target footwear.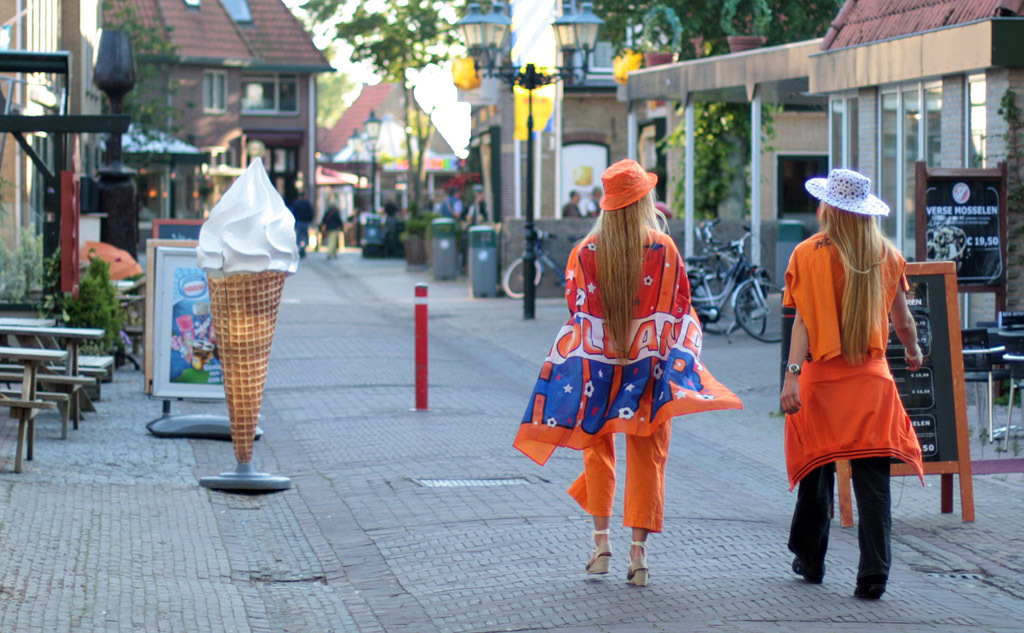
Target region: 788/555/821/583.
